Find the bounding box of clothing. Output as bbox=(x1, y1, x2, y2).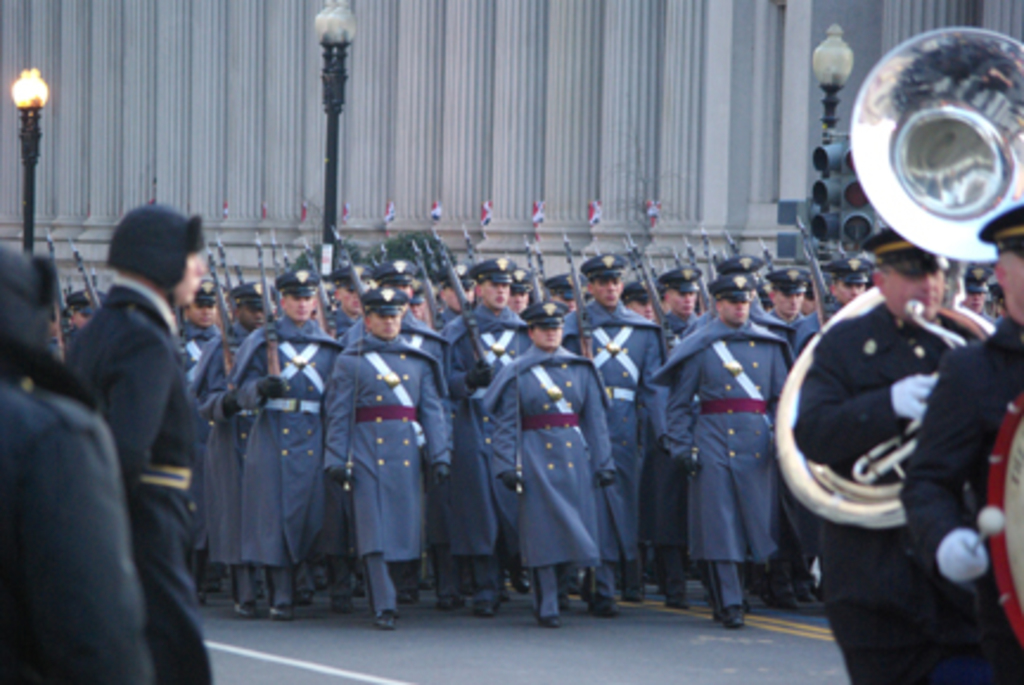
bbox=(891, 315, 1022, 678).
